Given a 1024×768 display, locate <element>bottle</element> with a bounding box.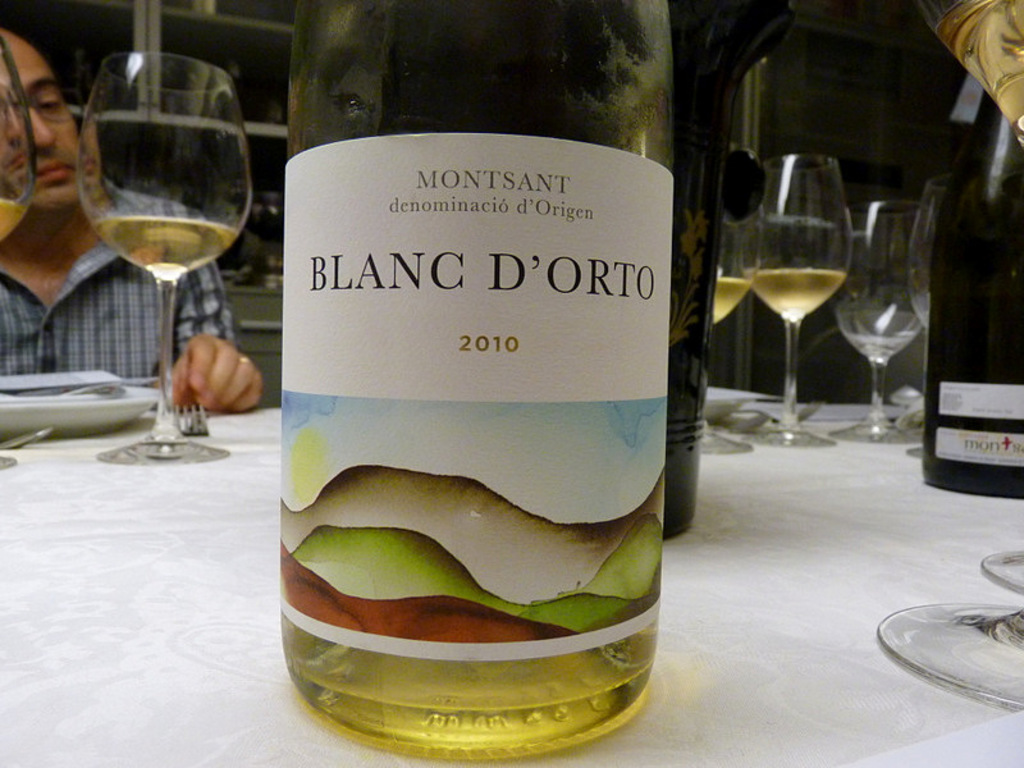
Located: (909, 0, 1023, 154).
